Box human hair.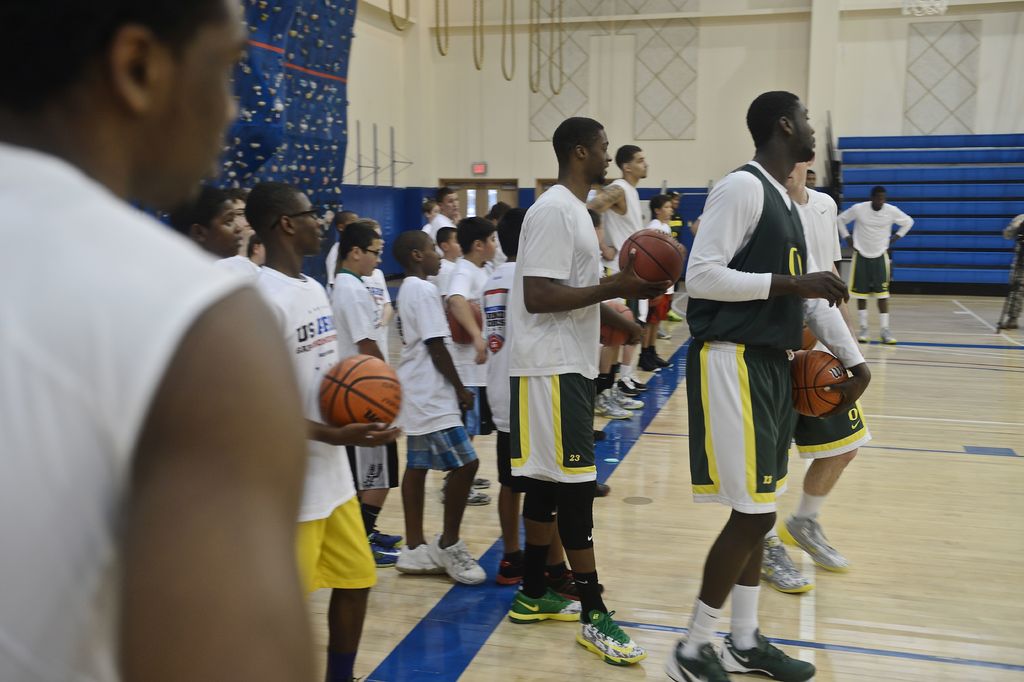
left=434, top=228, right=455, bottom=243.
